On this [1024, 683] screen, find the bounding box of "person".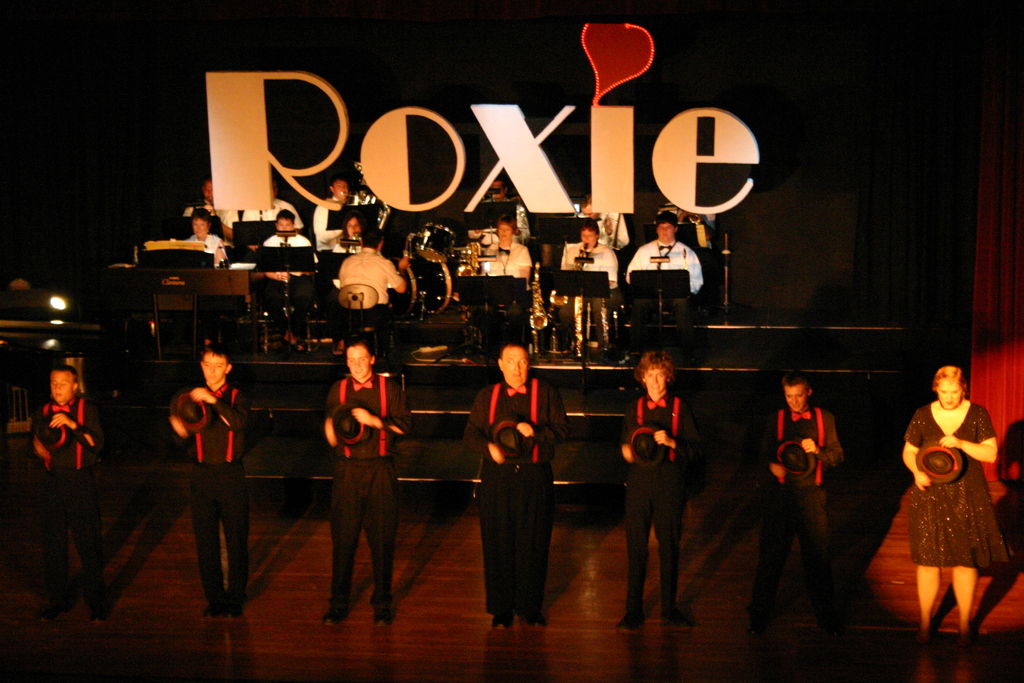
Bounding box: bbox=[485, 171, 525, 247].
